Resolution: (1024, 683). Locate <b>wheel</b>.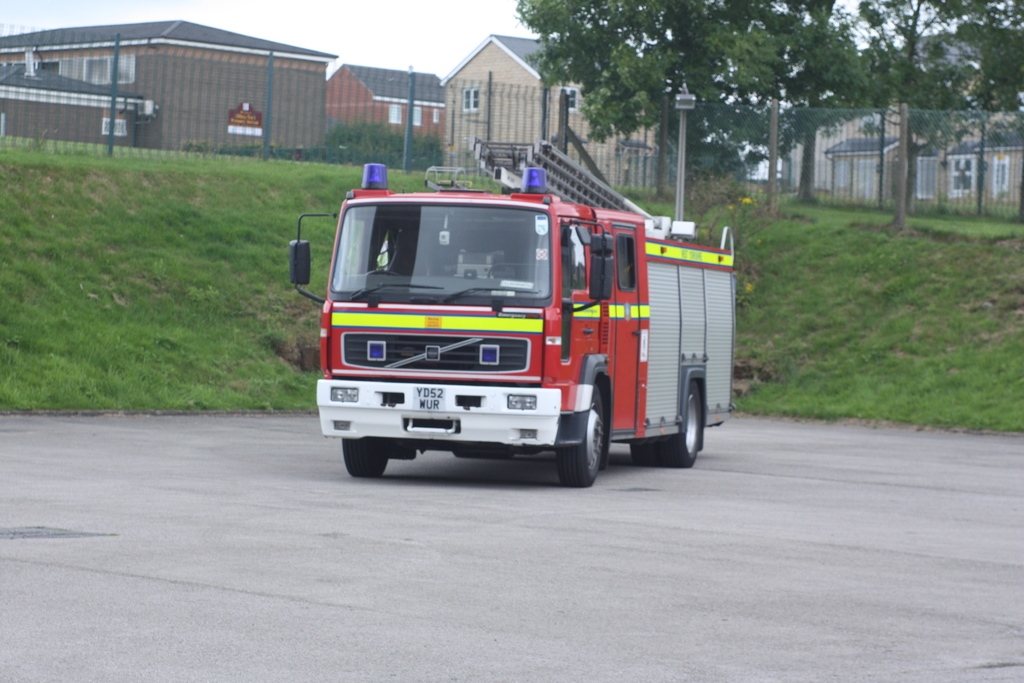
x1=564, y1=375, x2=619, y2=483.
